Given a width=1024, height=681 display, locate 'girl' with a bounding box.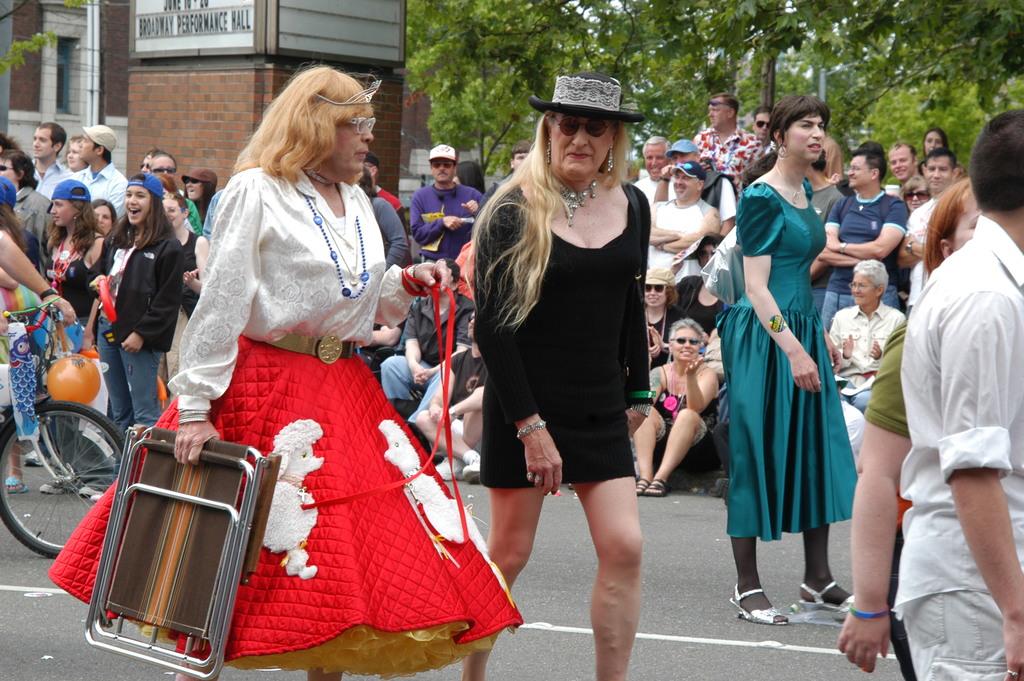
Located: [187,169,213,208].
